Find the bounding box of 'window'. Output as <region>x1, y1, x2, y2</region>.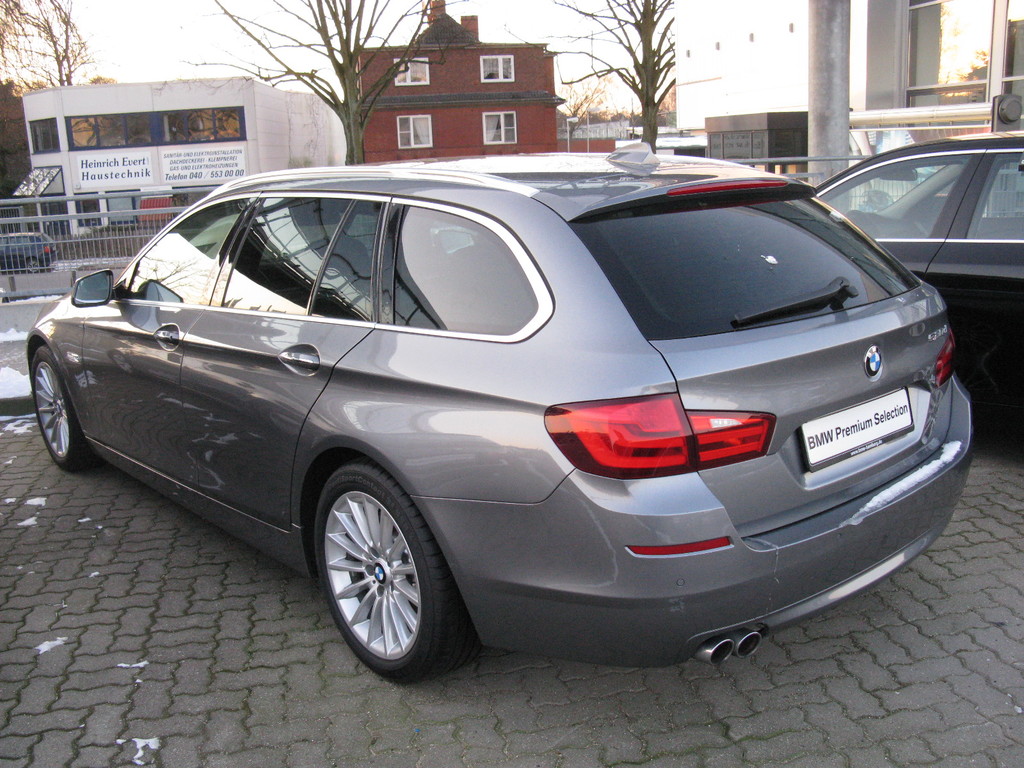
<region>391, 57, 428, 86</region>.
